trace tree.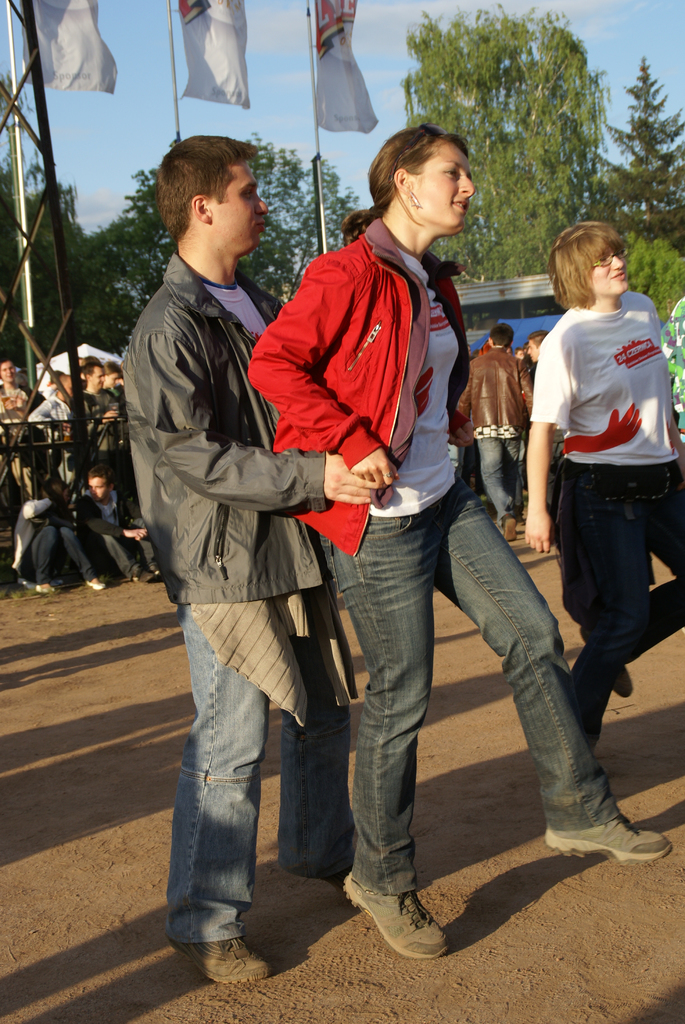
Traced to Rect(75, 166, 177, 348).
